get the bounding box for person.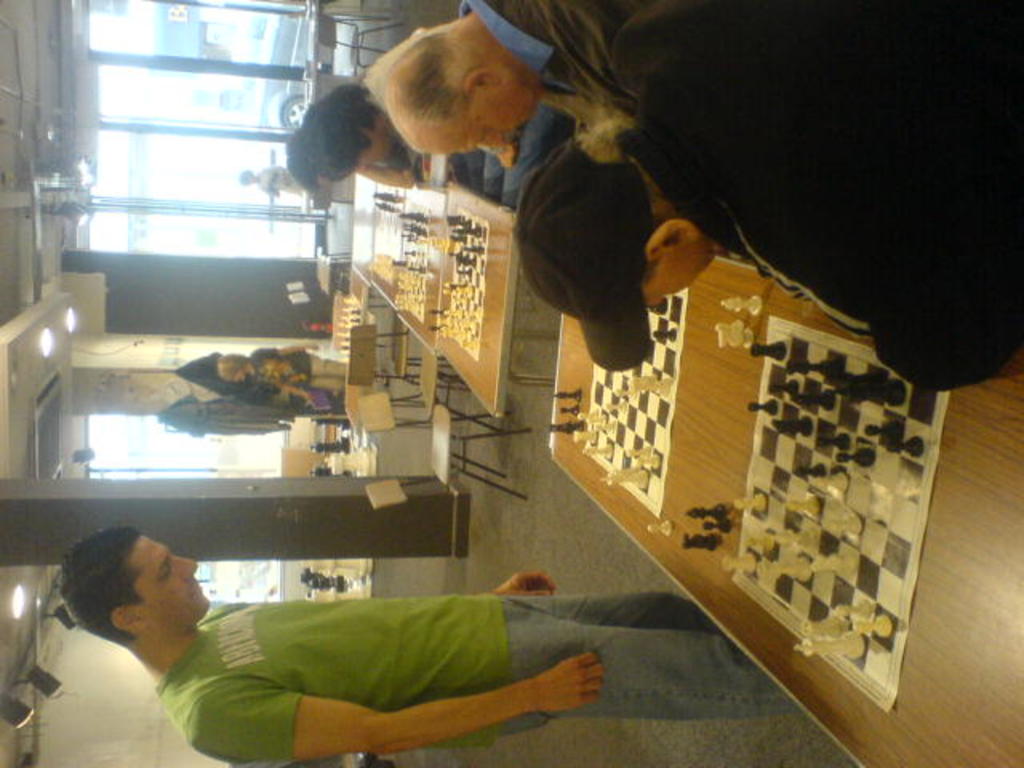
select_region(512, 0, 1022, 397).
